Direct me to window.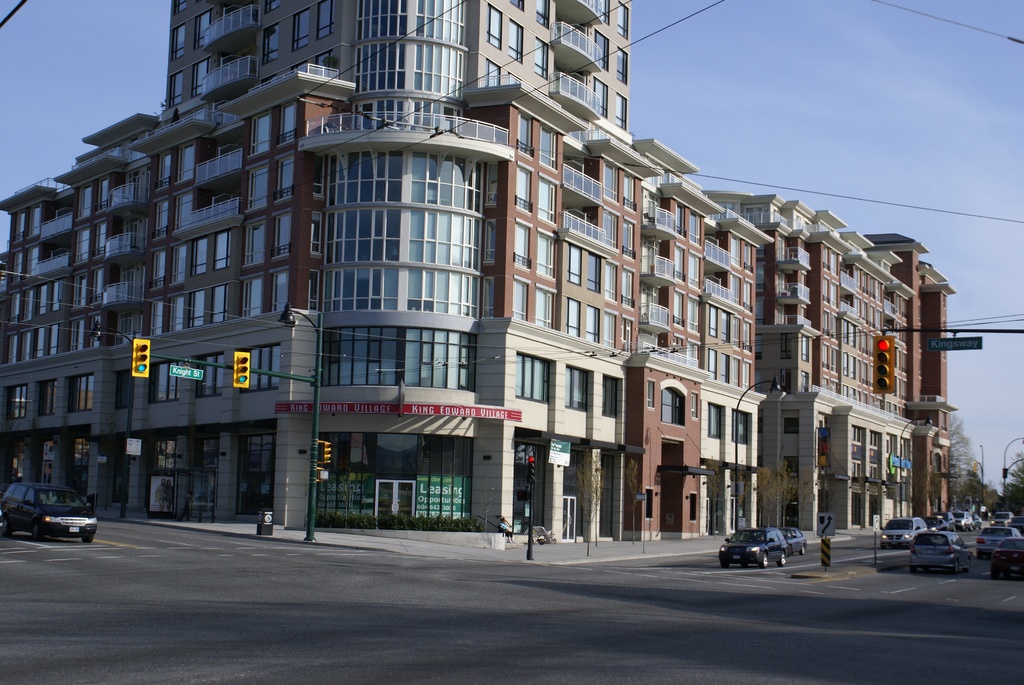
Direction: detection(194, 2, 212, 49).
